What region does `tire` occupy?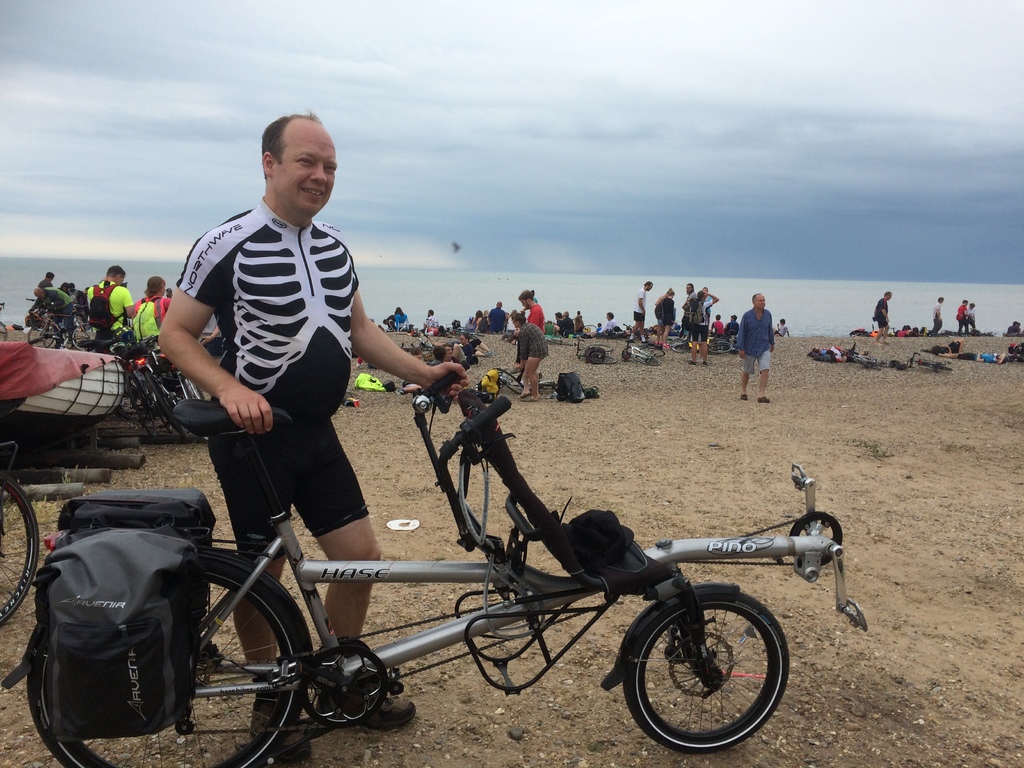
156, 388, 189, 444.
